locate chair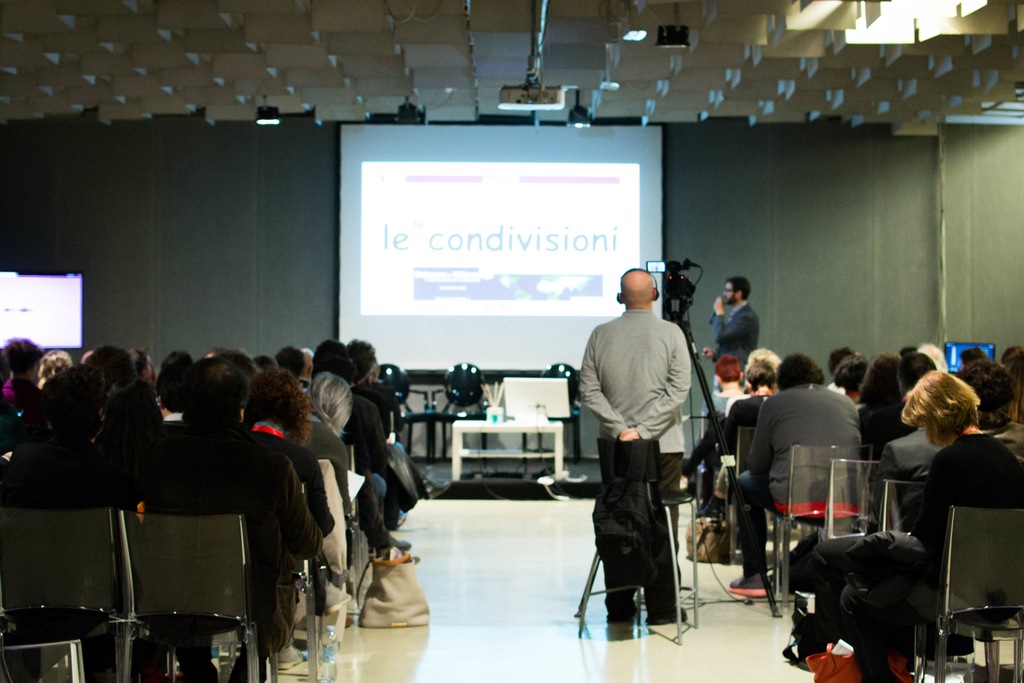
locate(827, 463, 887, 558)
